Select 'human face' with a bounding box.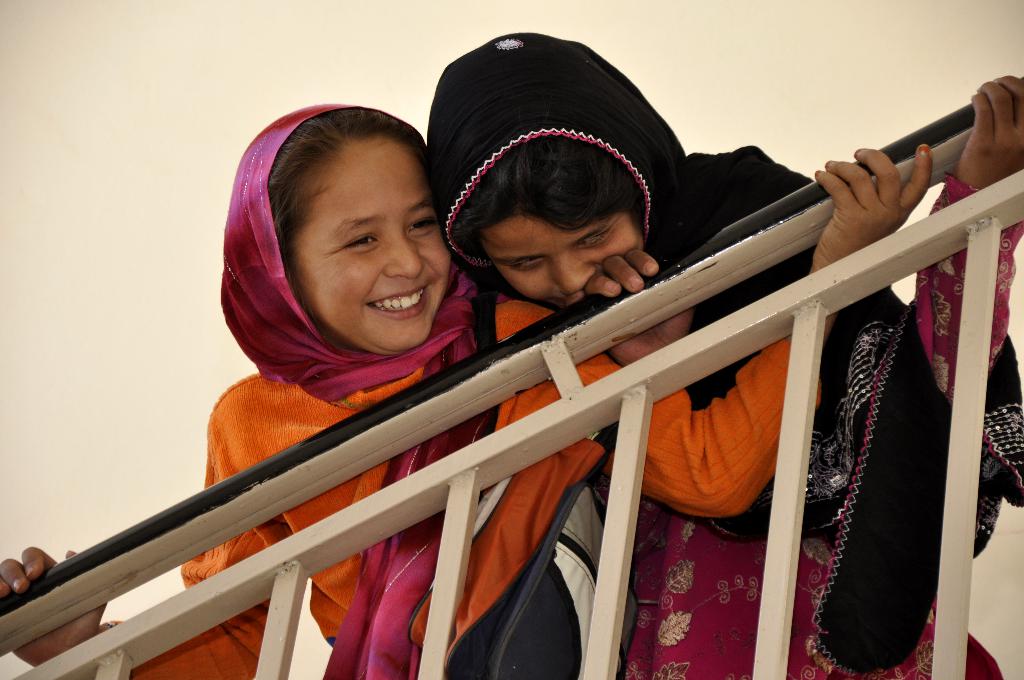
x1=479, y1=214, x2=647, y2=310.
